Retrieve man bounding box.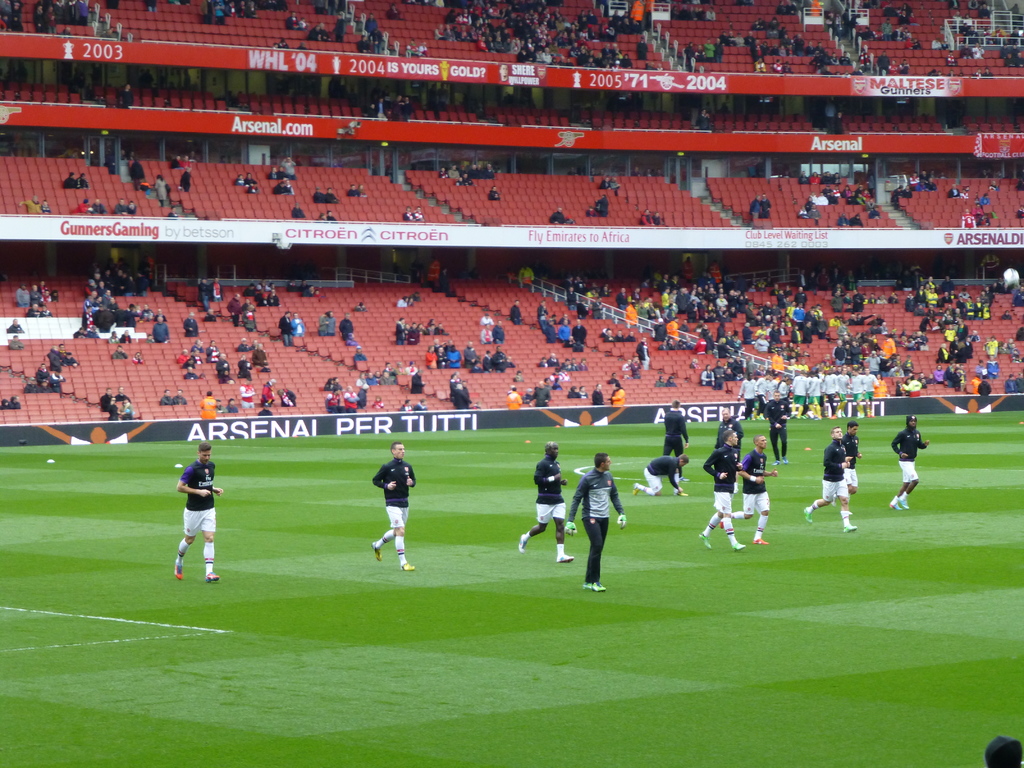
Bounding box: box(248, 175, 255, 181).
